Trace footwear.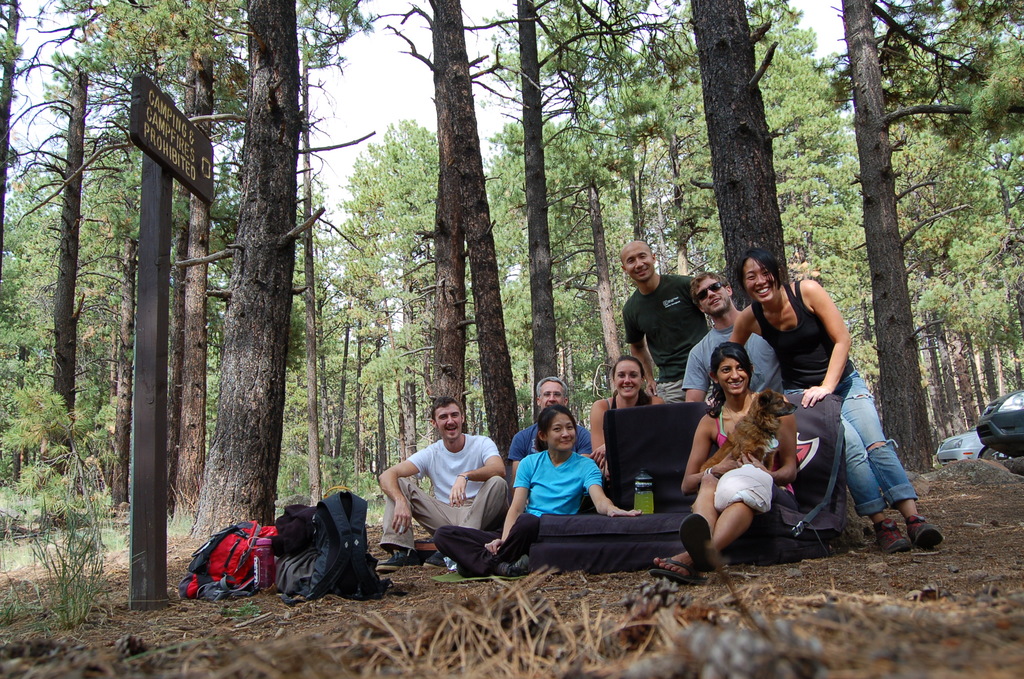
Traced to <region>422, 550, 449, 568</region>.
